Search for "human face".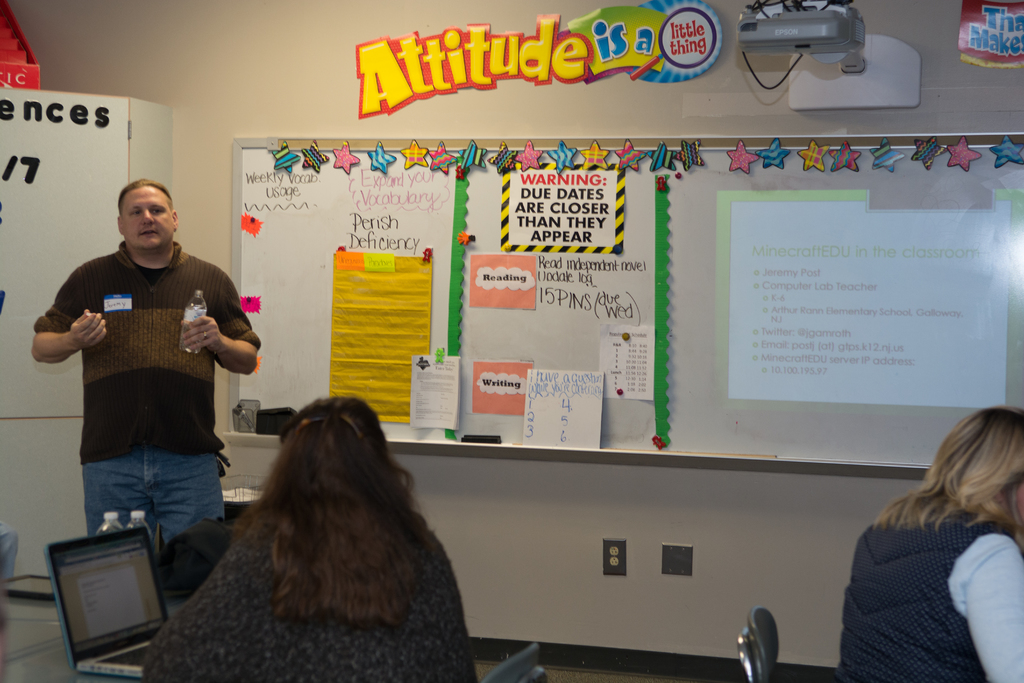
Found at (x1=123, y1=192, x2=179, y2=245).
